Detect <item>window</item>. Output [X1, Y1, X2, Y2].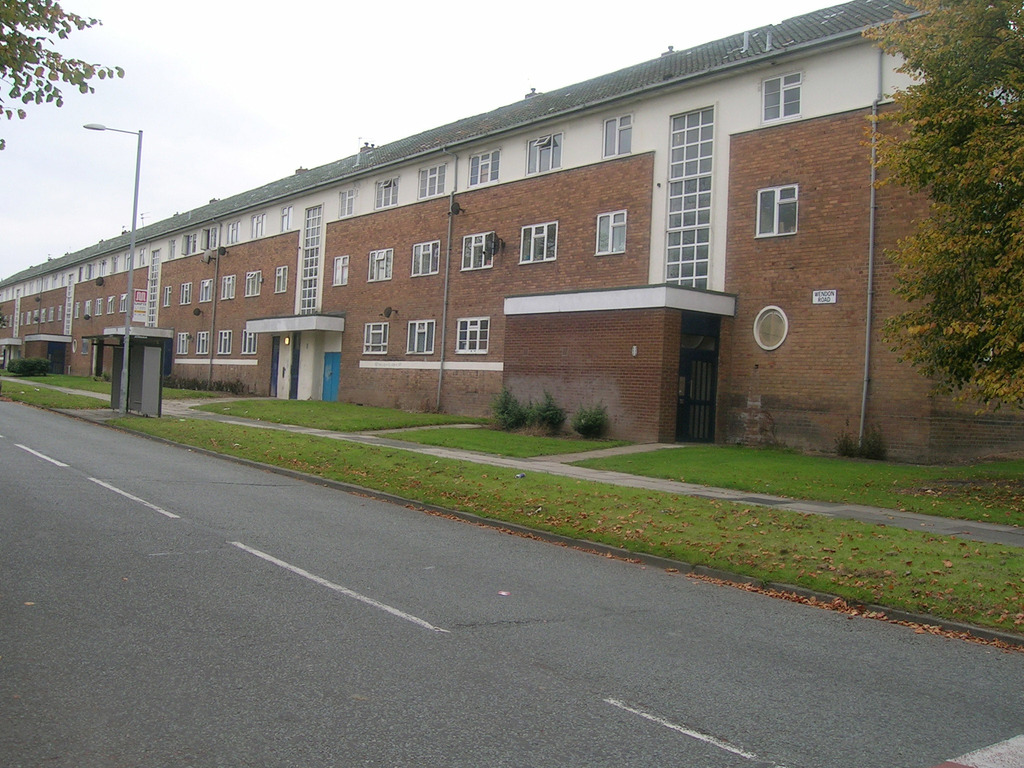
[604, 113, 633, 157].
